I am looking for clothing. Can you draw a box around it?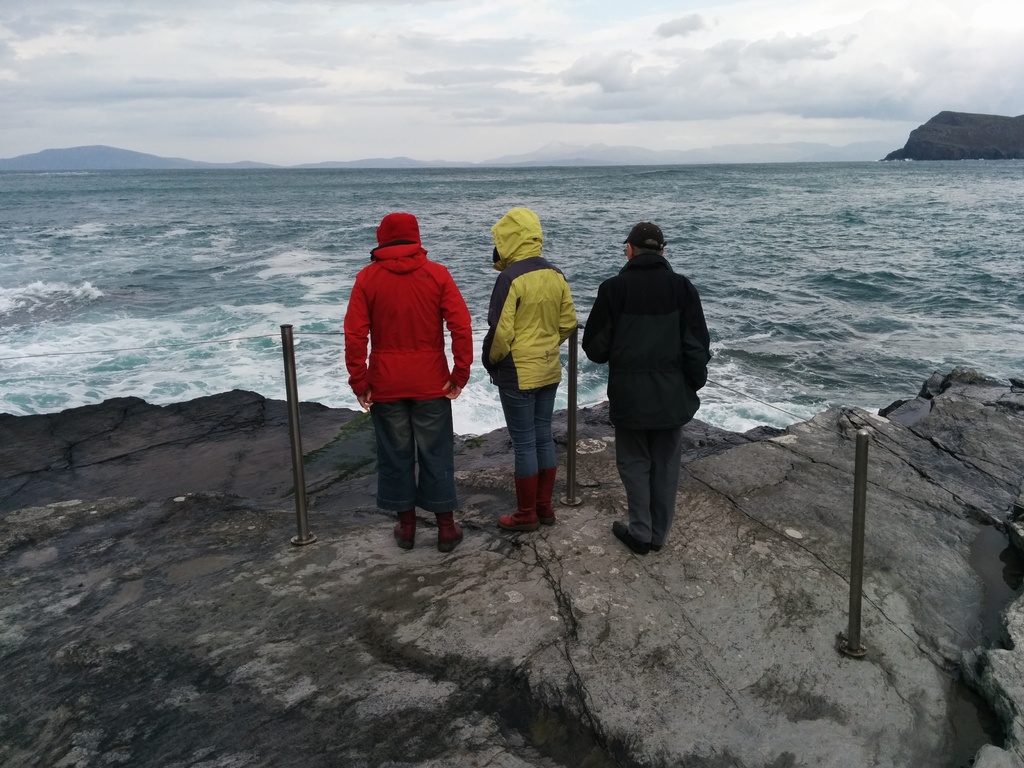
Sure, the bounding box is (575,257,707,547).
